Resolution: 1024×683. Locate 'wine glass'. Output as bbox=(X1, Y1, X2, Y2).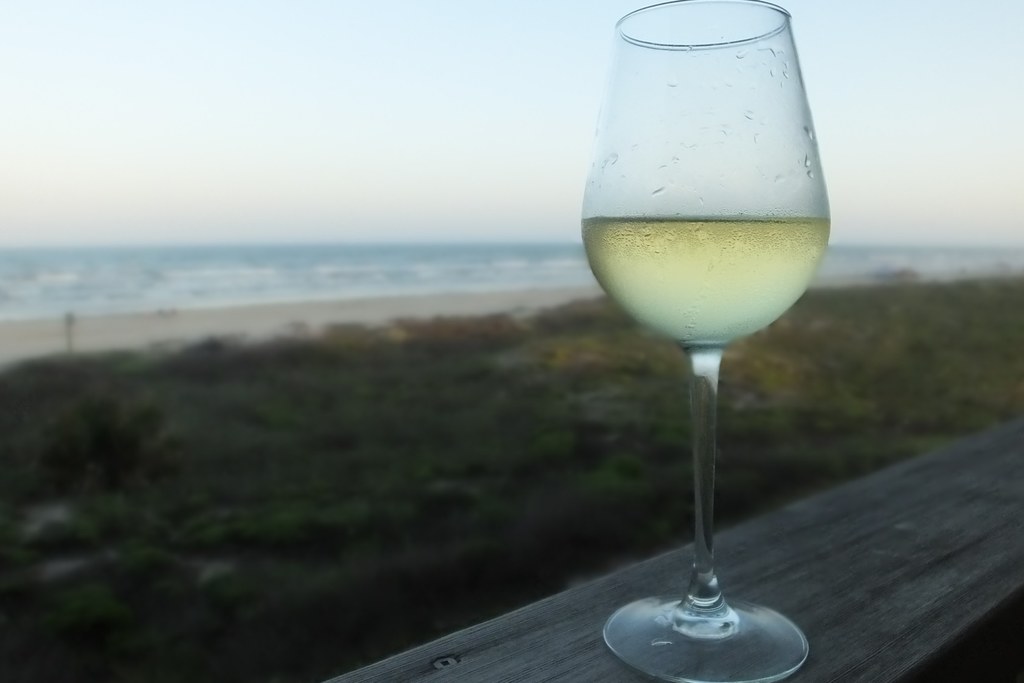
bbox=(575, 0, 850, 682).
